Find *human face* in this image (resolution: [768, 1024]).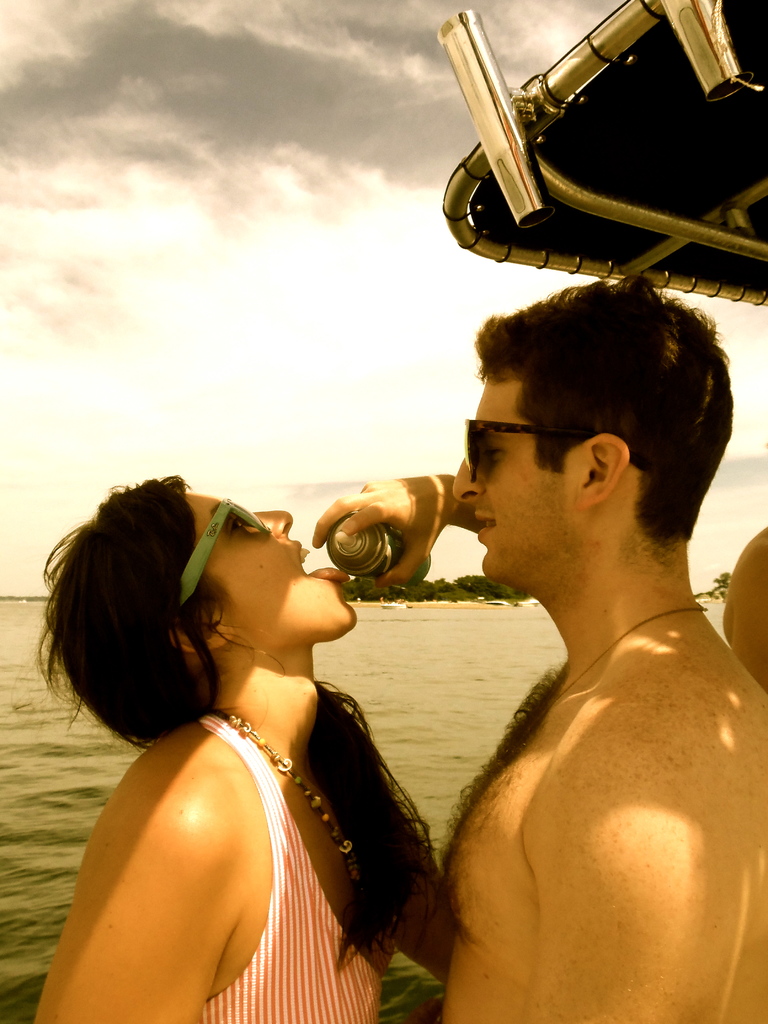
456, 388, 589, 576.
